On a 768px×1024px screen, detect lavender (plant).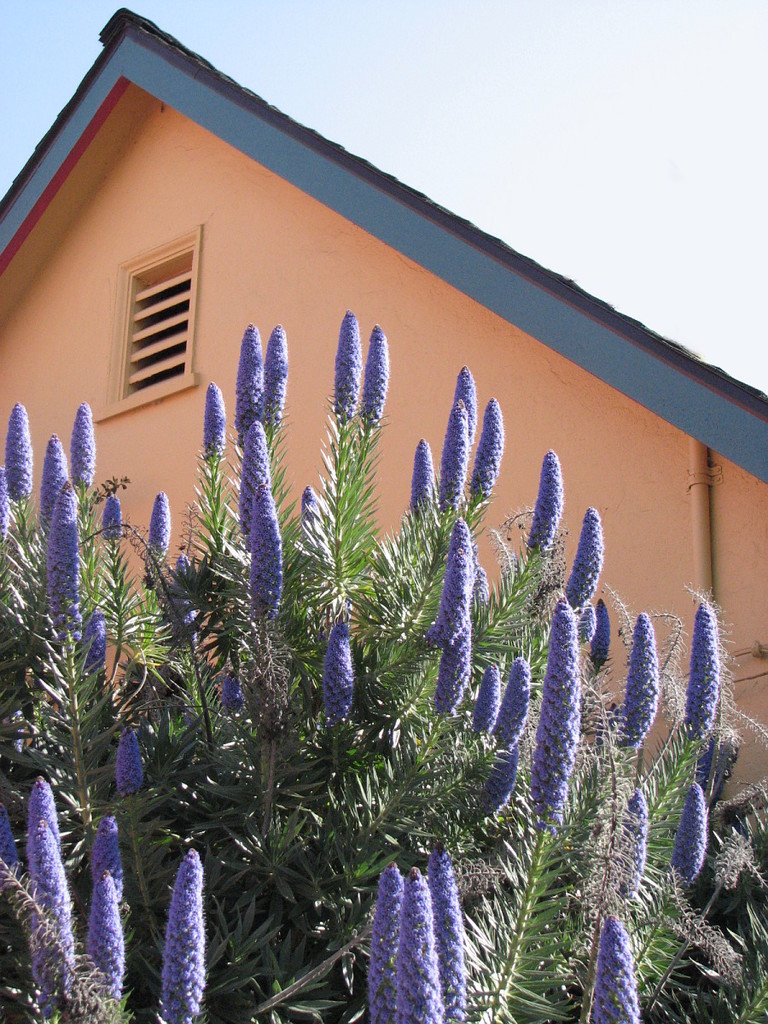
0:795:15:903.
